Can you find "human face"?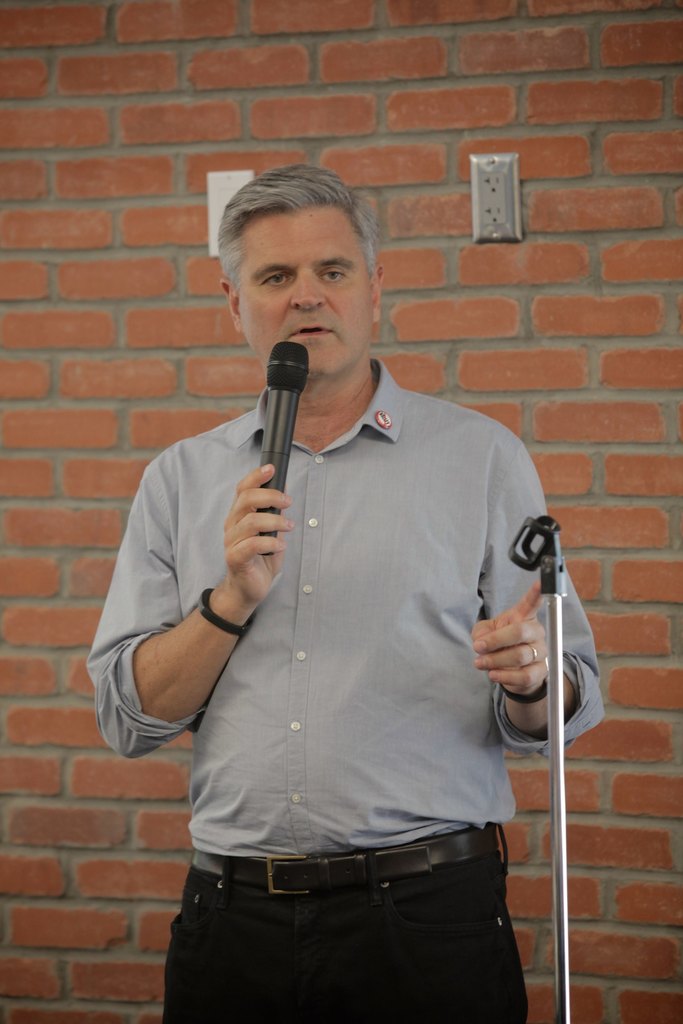
Yes, bounding box: box=[236, 204, 370, 376].
